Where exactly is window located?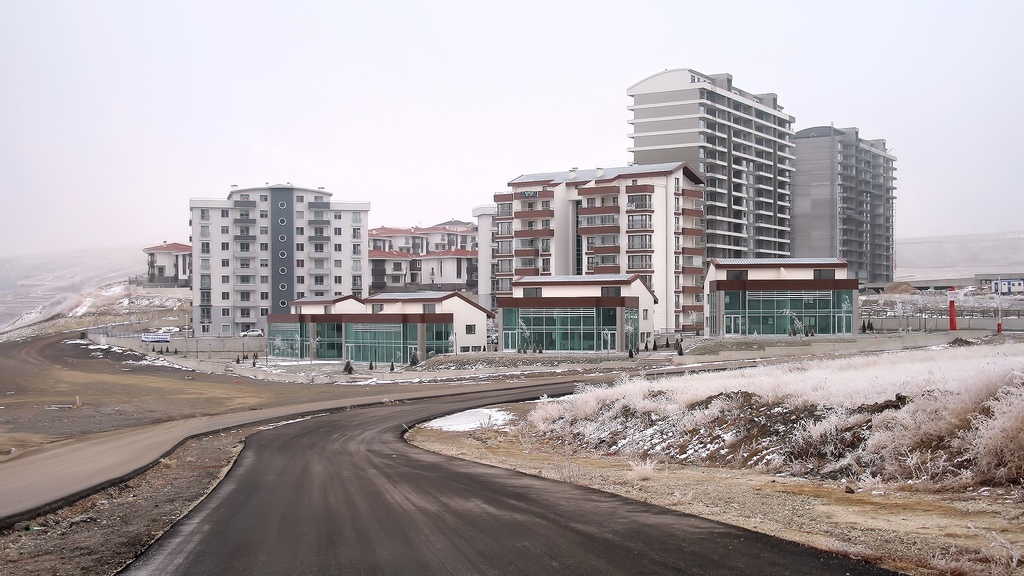
Its bounding box is (left=223, top=210, right=227, bottom=216).
